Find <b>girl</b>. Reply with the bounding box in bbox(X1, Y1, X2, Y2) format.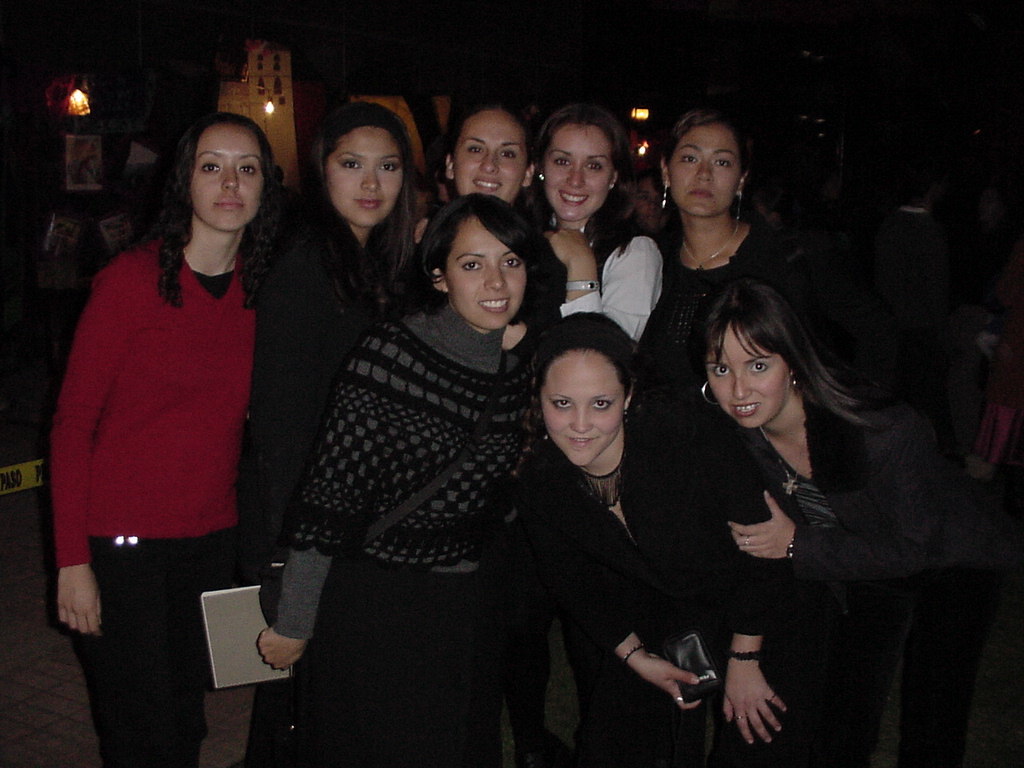
bbox(513, 317, 839, 767).
